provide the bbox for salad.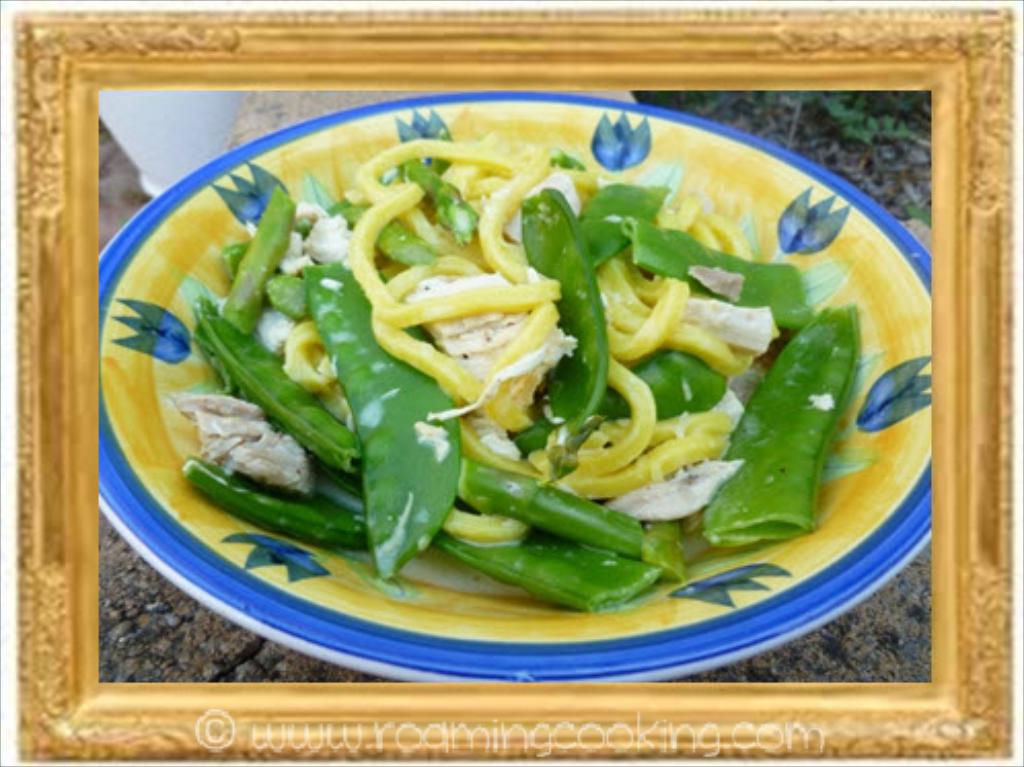
region(164, 130, 876, 621).
